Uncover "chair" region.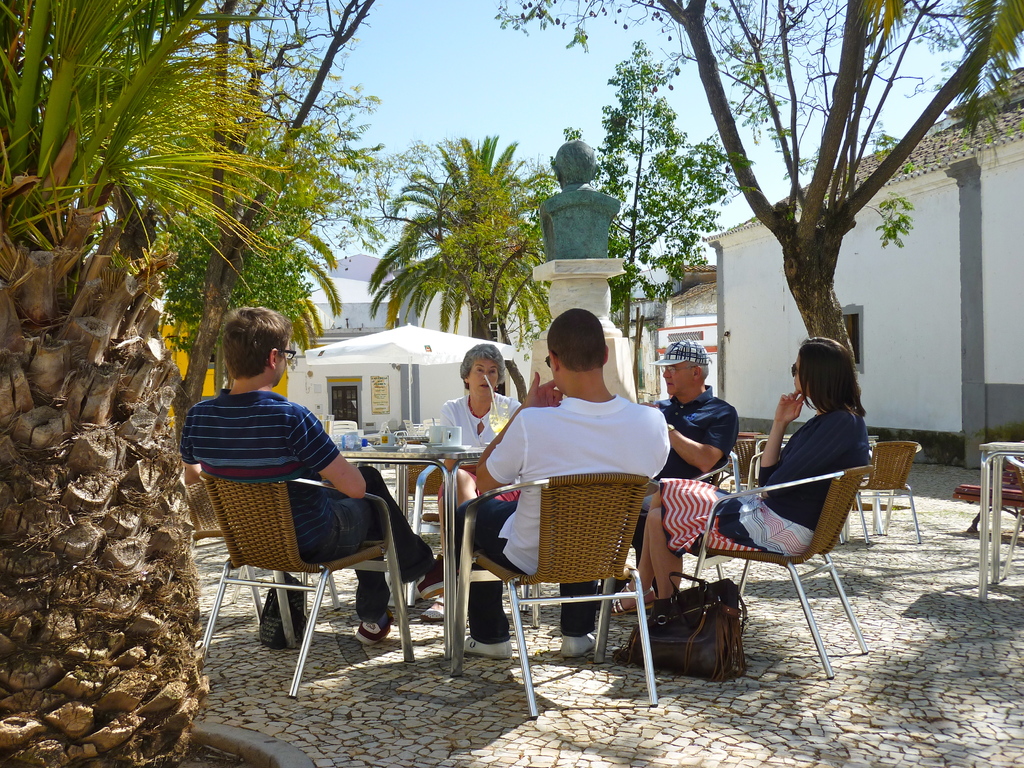
Uncovered: box(394, 467, 541, 631).
